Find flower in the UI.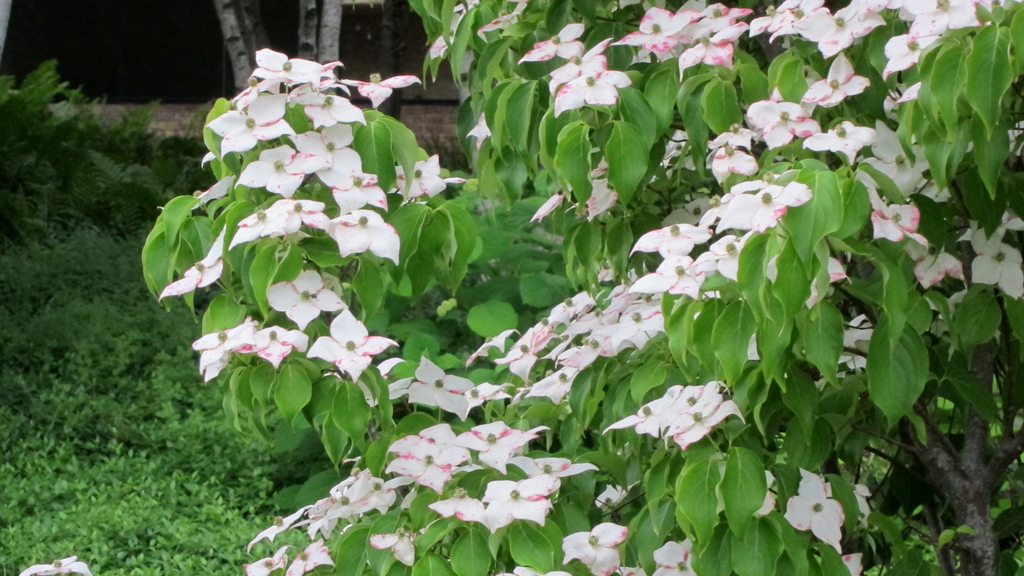
UI element at box=[748, 0, 826, 36].
